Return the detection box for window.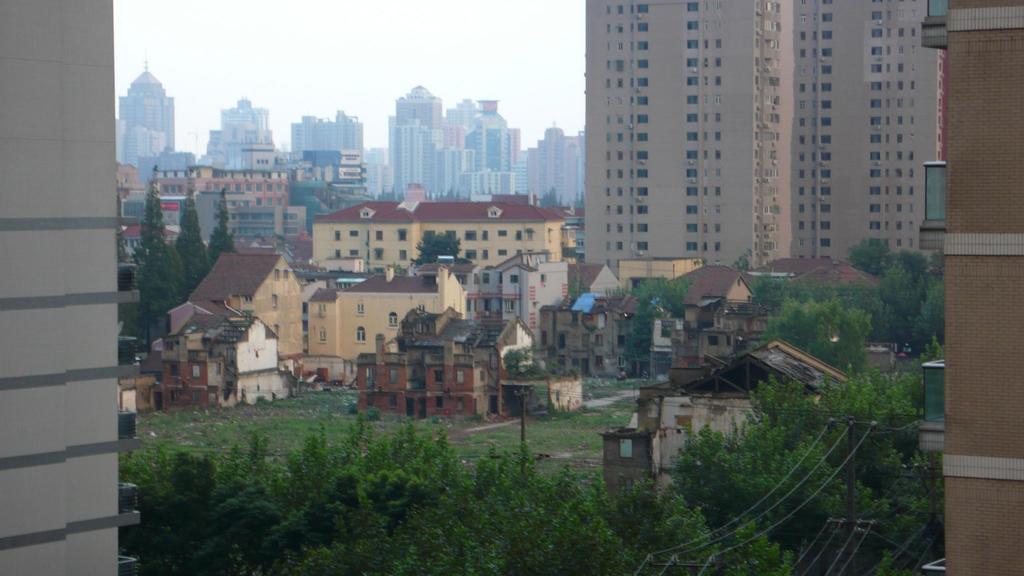
[left=191, top=392, right=200, bottom=403].
